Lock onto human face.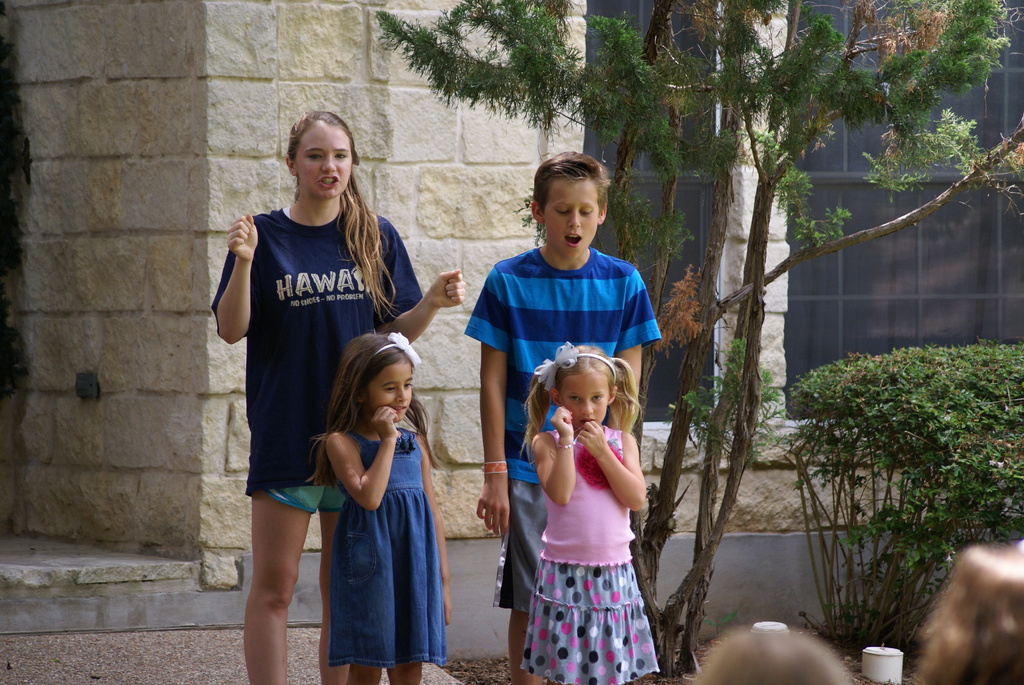
Locked: (539,173,603,258).
